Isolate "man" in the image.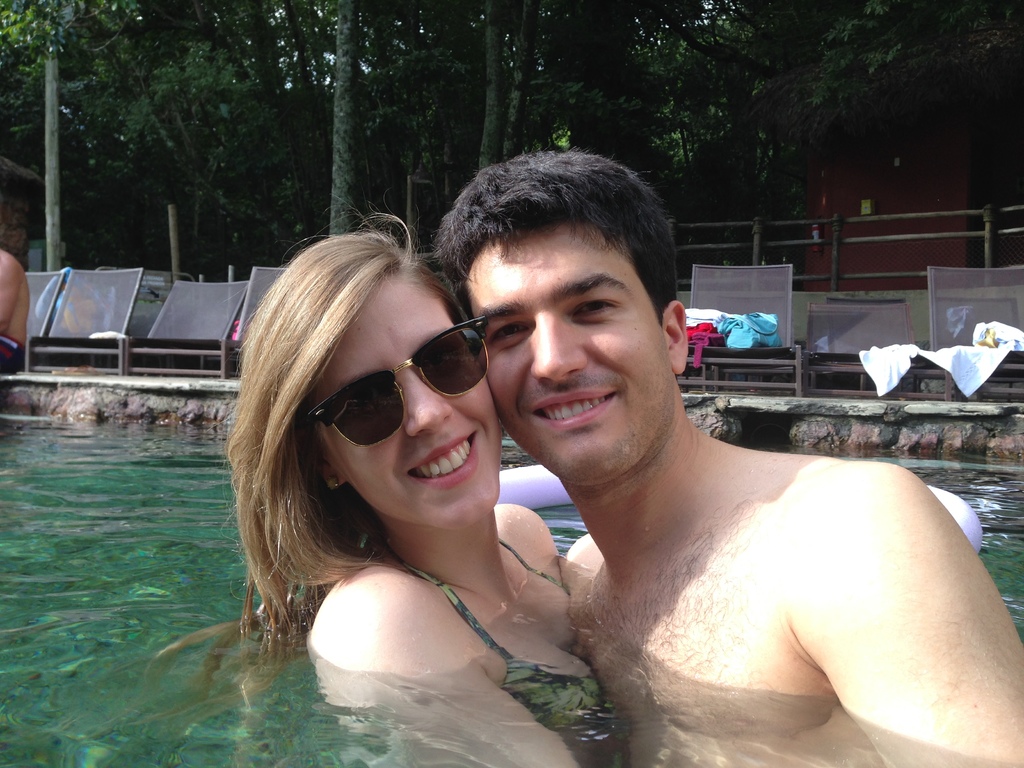
Isolated region: rect(427, 149, 1023, 767).
